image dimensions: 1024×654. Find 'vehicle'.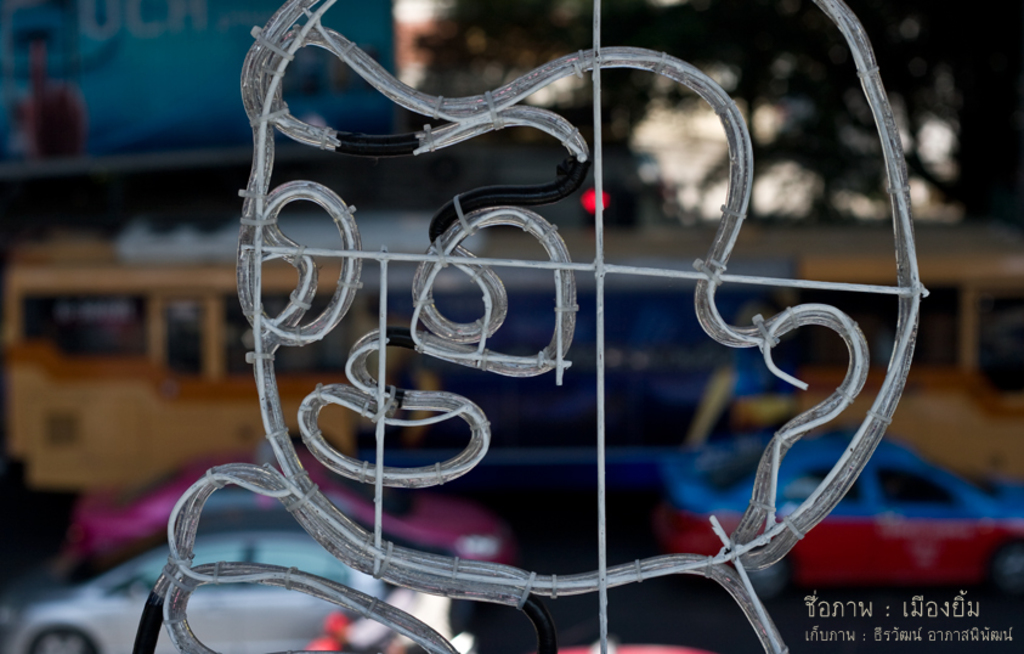
BBox(658, 432, 1023, 605).
